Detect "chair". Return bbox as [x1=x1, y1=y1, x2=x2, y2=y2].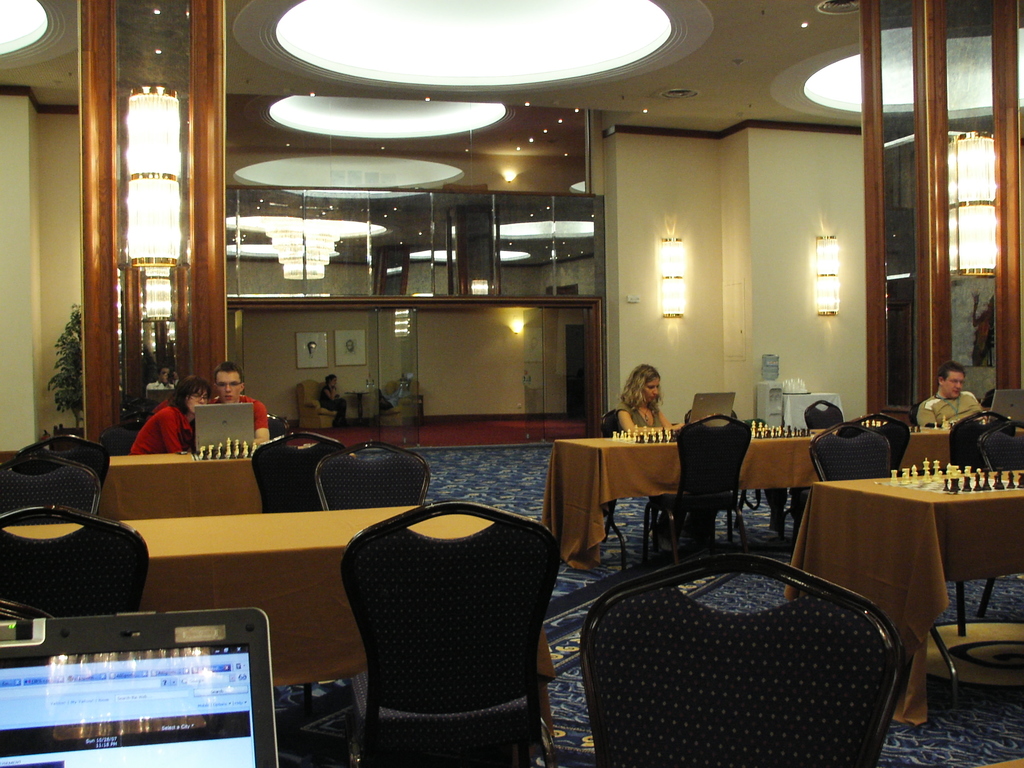
[x1=337, y1=500, x2=563, y2=767].
